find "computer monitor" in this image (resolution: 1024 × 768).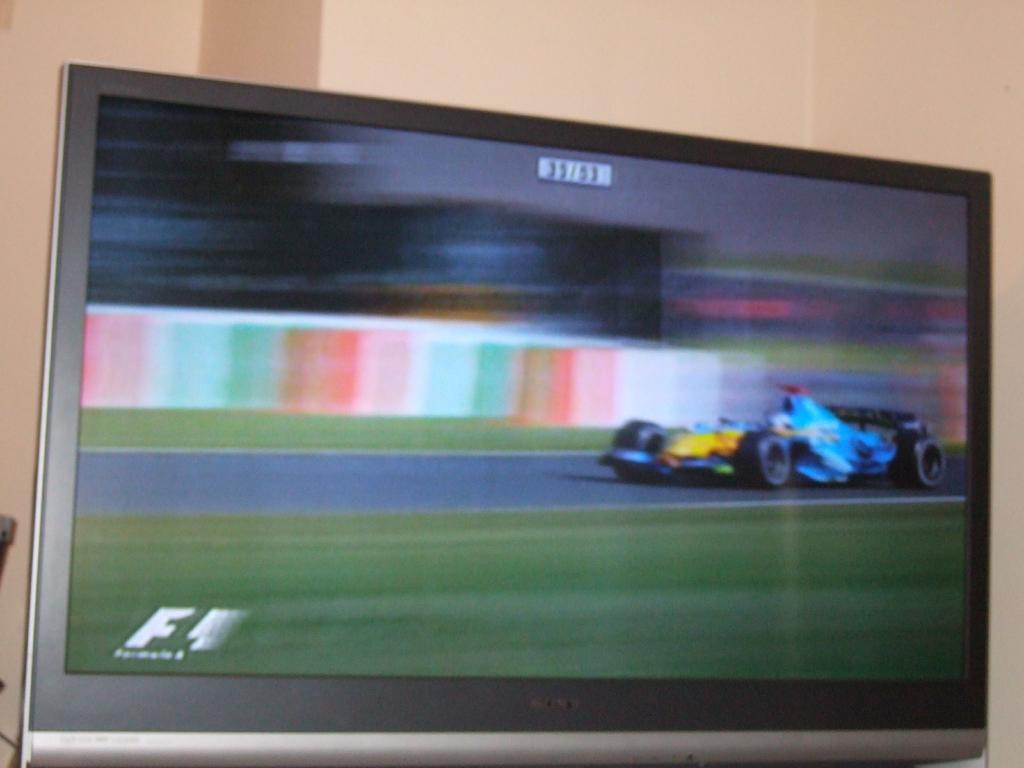
l=19, t=66, r=904, b=579.
